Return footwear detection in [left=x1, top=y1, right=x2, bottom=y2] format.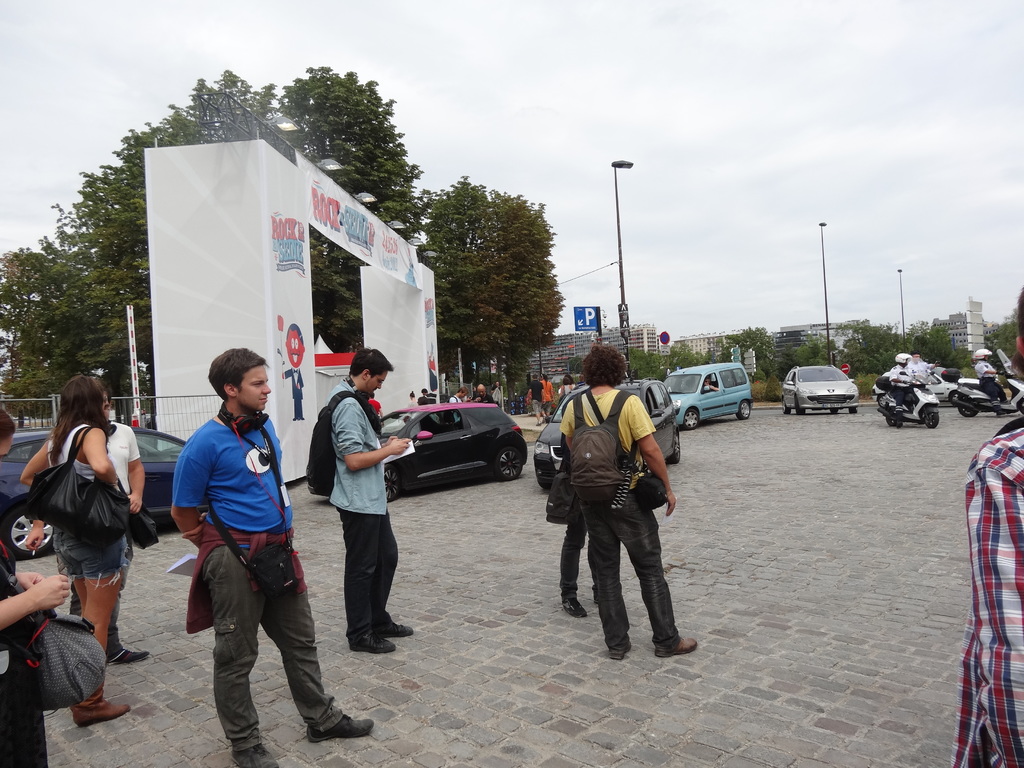
[left=562, top=598, right=586, bottom=620].
